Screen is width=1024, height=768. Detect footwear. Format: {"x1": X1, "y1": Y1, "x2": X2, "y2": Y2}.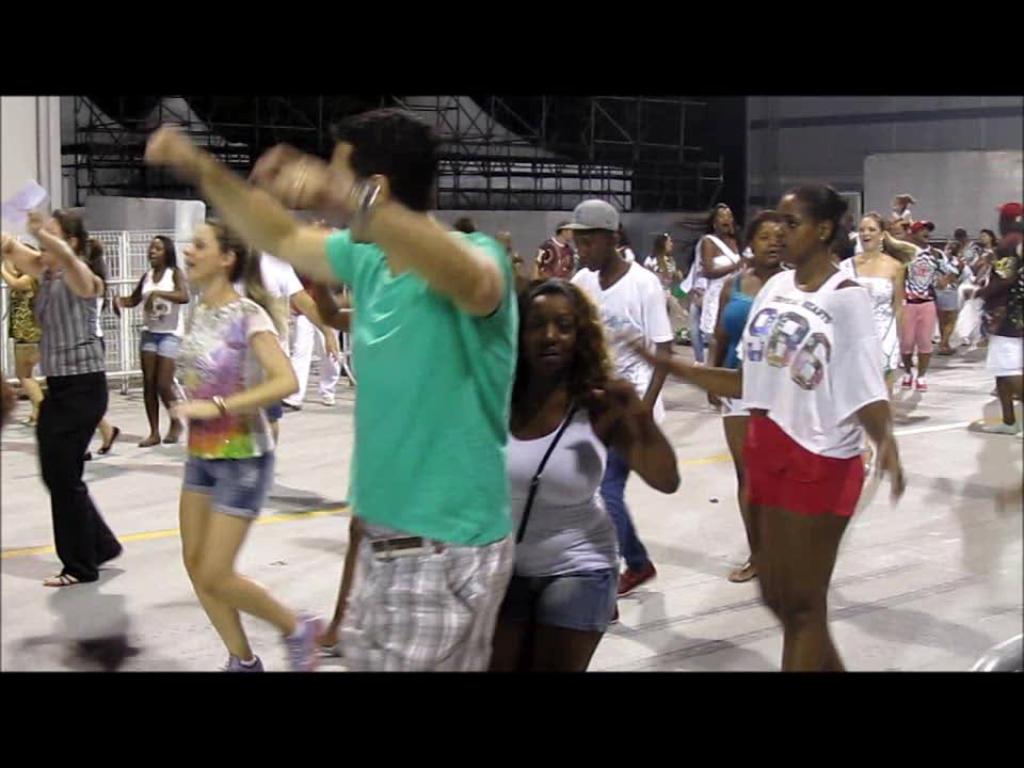
{"x1": 729, "y1": 555, "x2": 757, "y2": 583}.
